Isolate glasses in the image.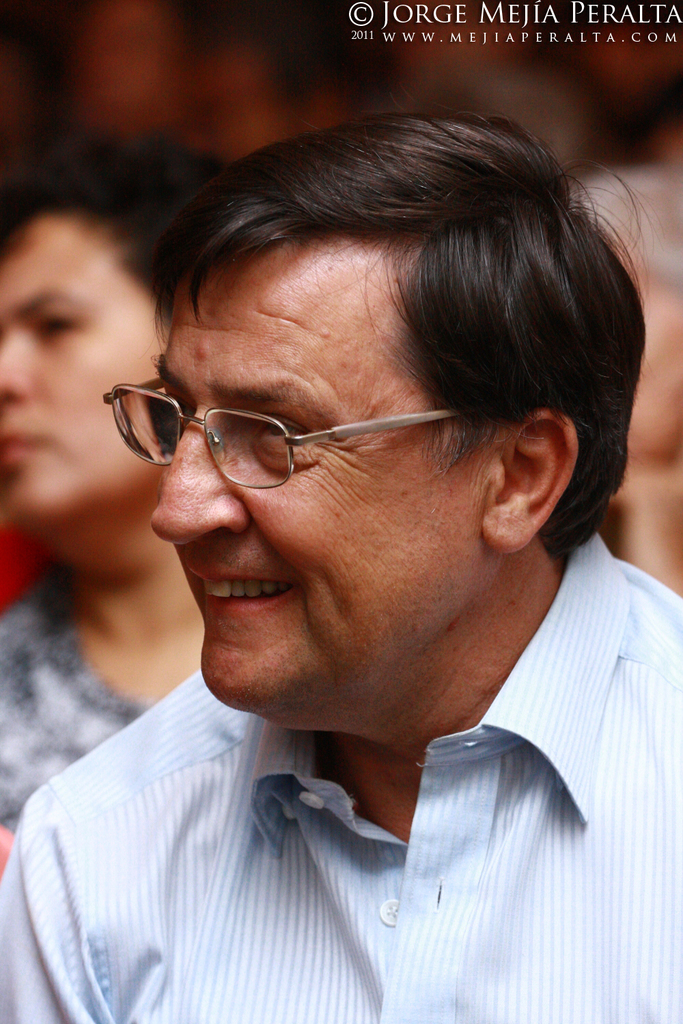
Isolated region: BBox(96, 370, 485, 489).
